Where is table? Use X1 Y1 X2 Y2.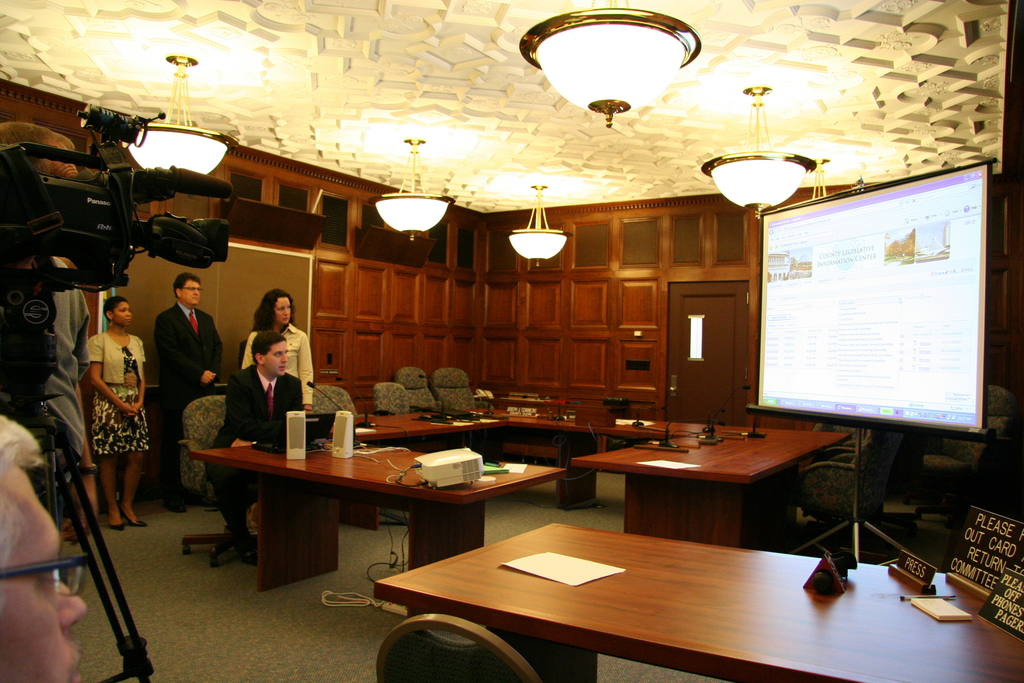
321 395 849 548.
